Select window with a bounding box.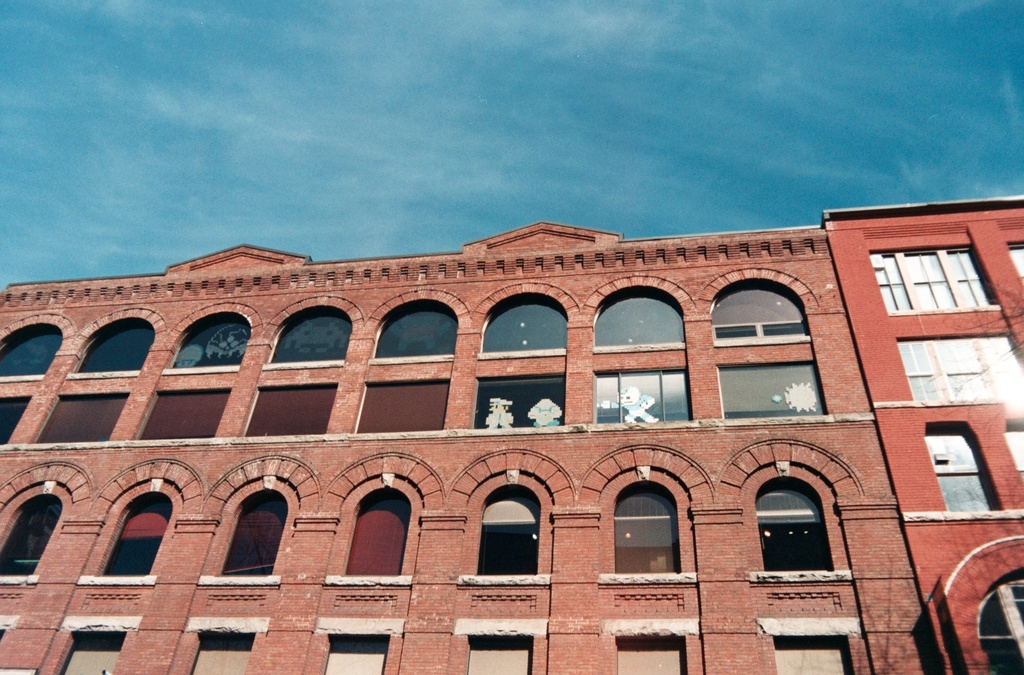
924, 423, 1007, 513.
